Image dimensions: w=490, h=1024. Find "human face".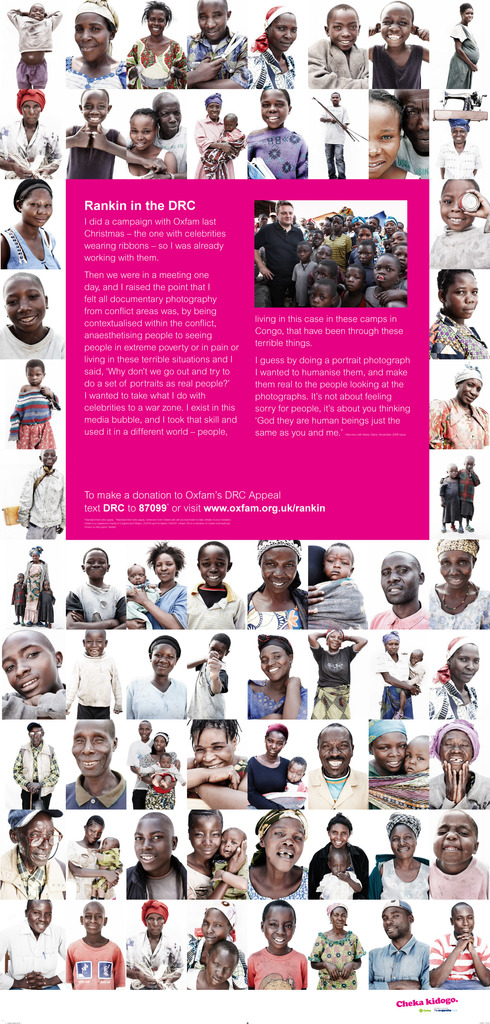
box(330, 826, 349, 852).
